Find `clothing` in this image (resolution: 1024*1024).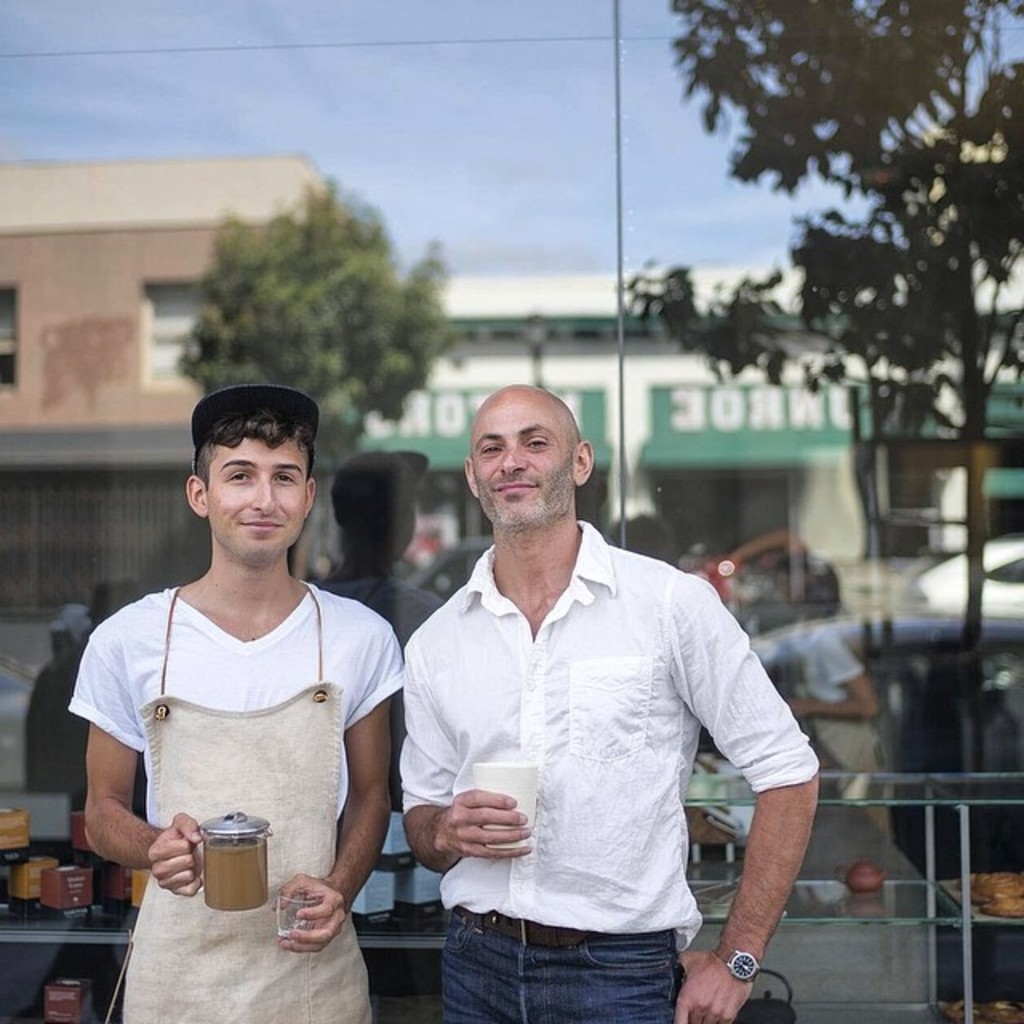
(x1=397, y1=518, x2=814, y2=1022).
